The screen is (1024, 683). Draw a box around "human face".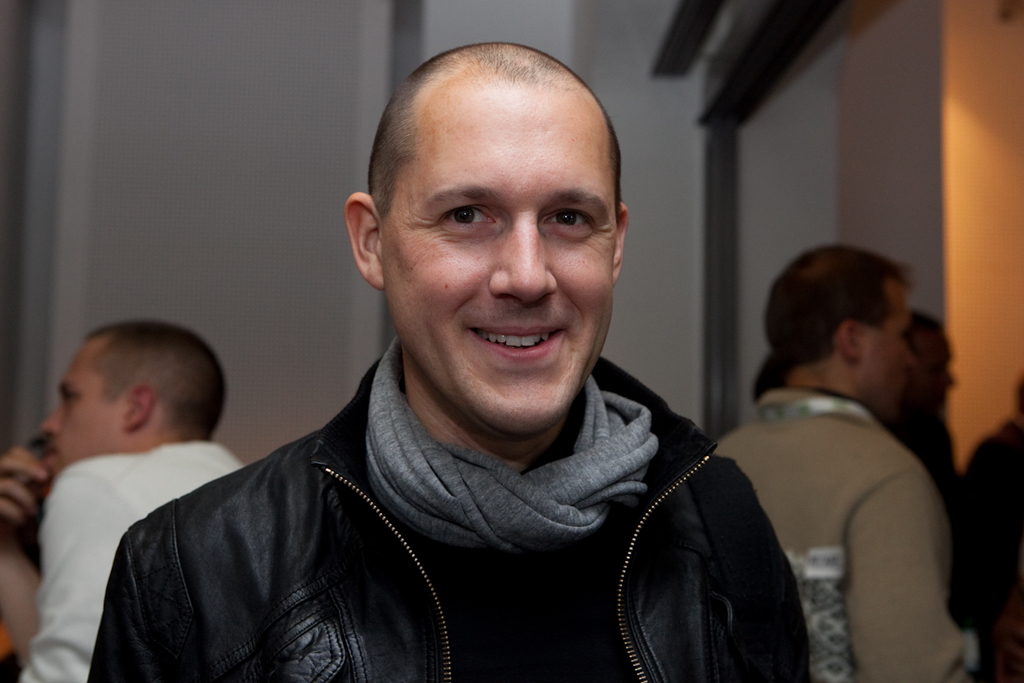
x1=386, y1=104, x2=621, y2=429.
